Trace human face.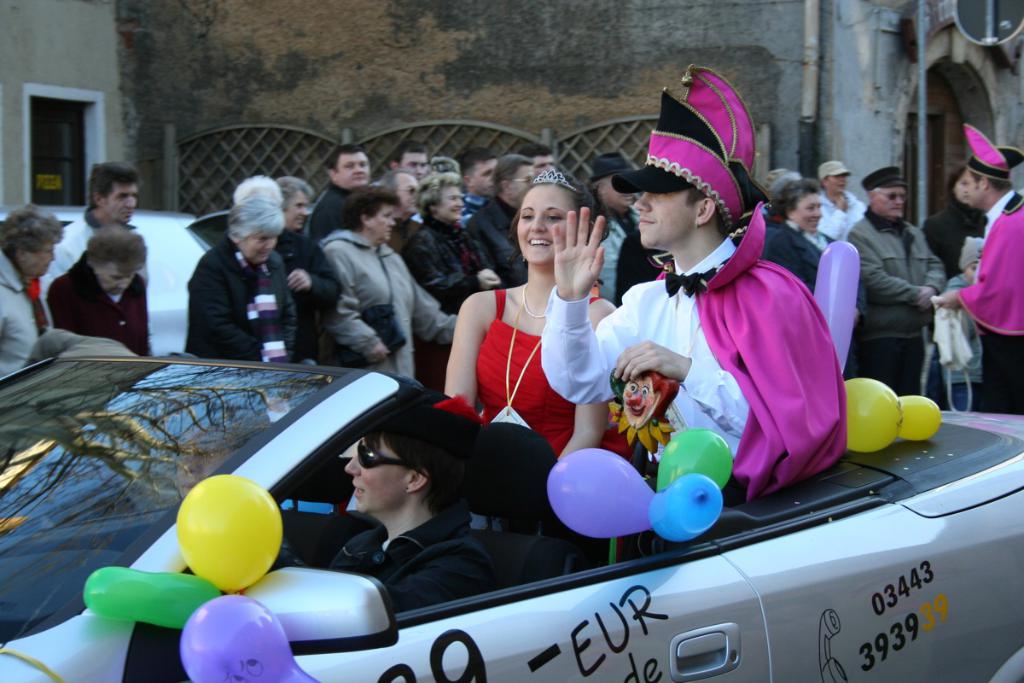
Traced to 465, 154, 499, 196.
